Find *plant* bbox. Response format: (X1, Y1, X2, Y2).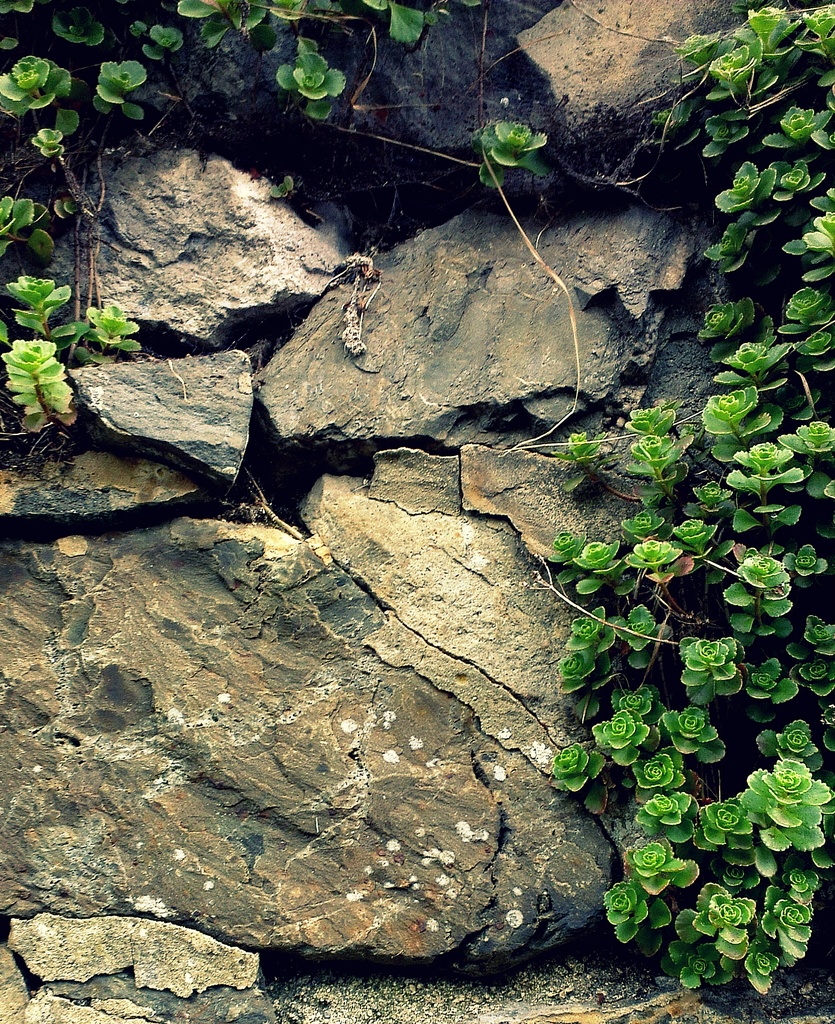
(60, 111, 70, 132).
